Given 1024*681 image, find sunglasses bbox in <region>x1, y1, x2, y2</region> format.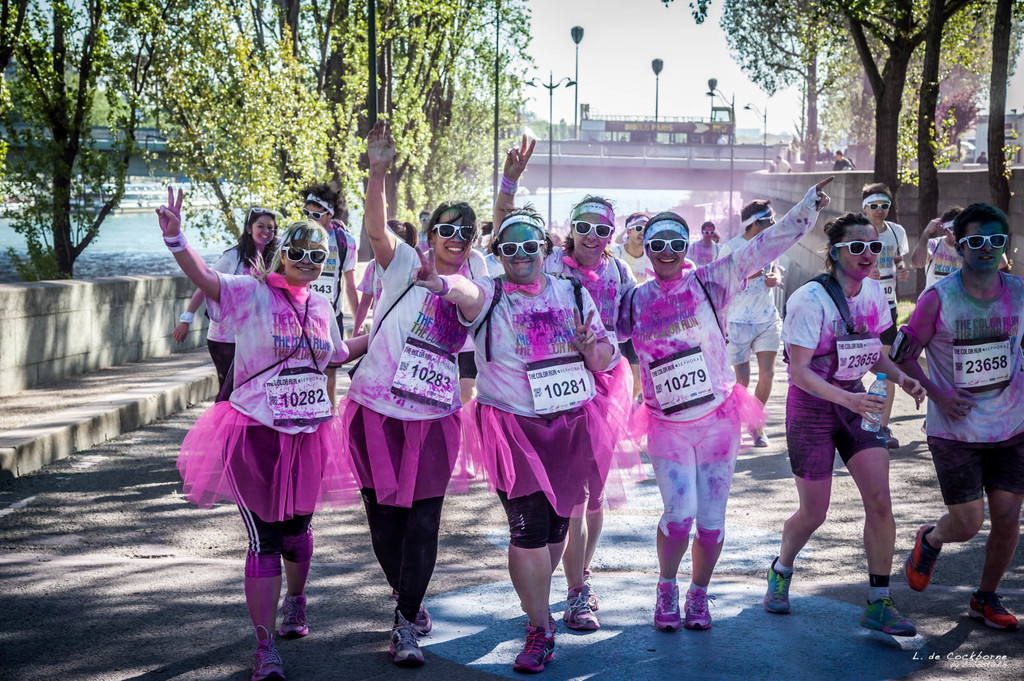
<region>644, 238, 687, 252</region>.
